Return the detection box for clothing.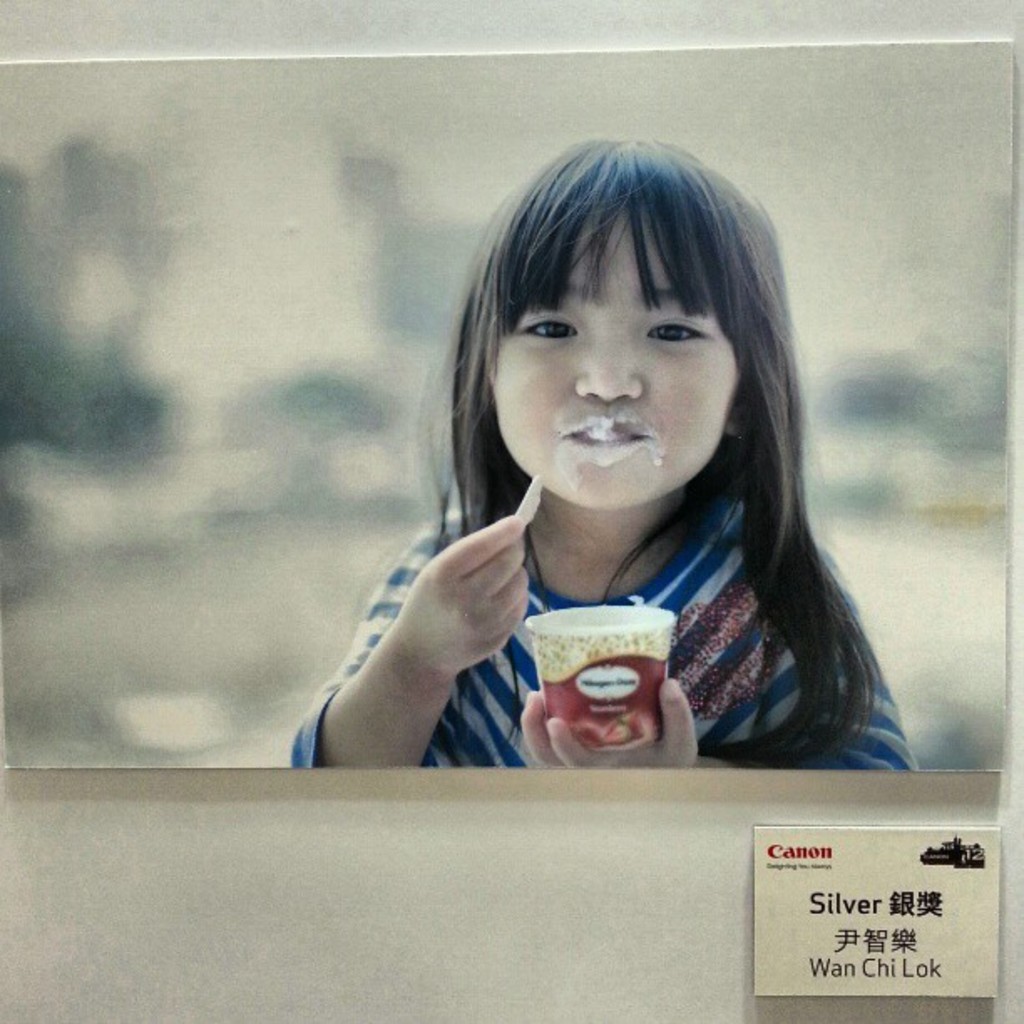
(291, 380, 924, 783).
